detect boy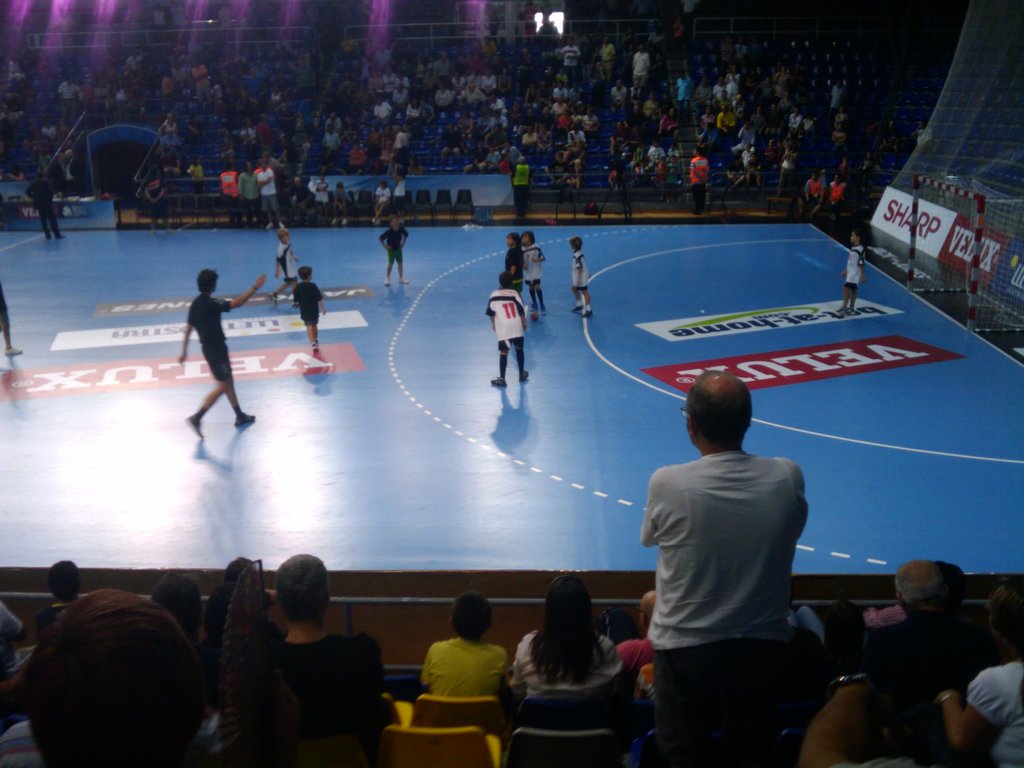
{"left": 572, "top": 236, "right": 593, "bottom": 318}
